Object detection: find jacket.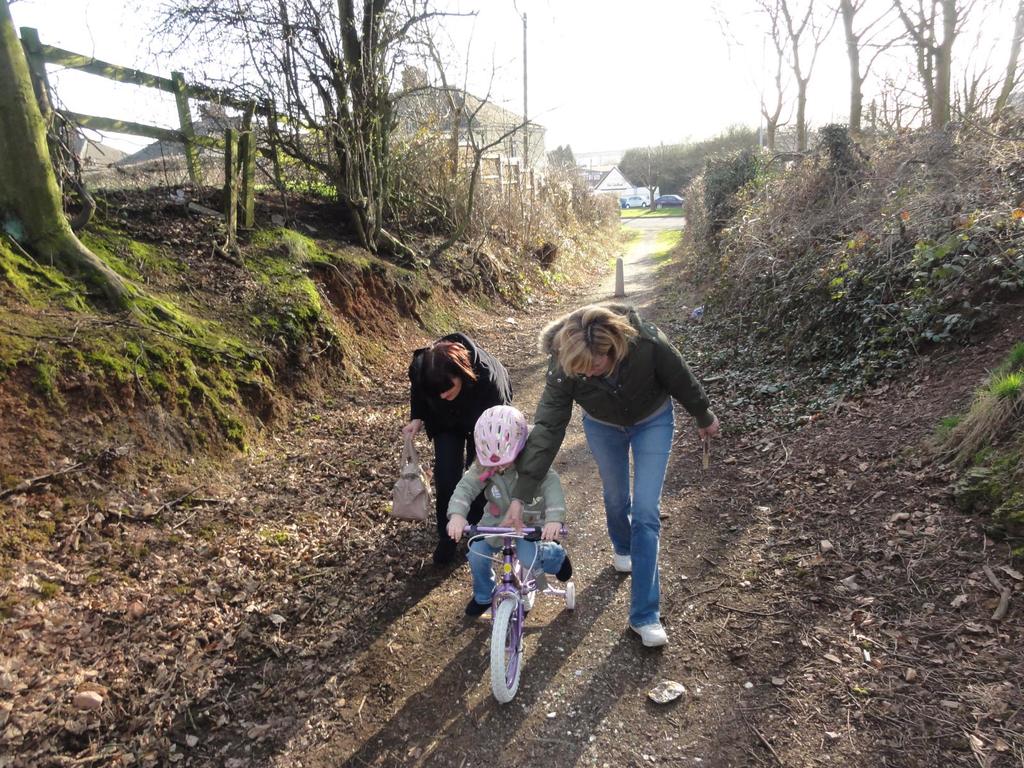
409,329,509,452.
